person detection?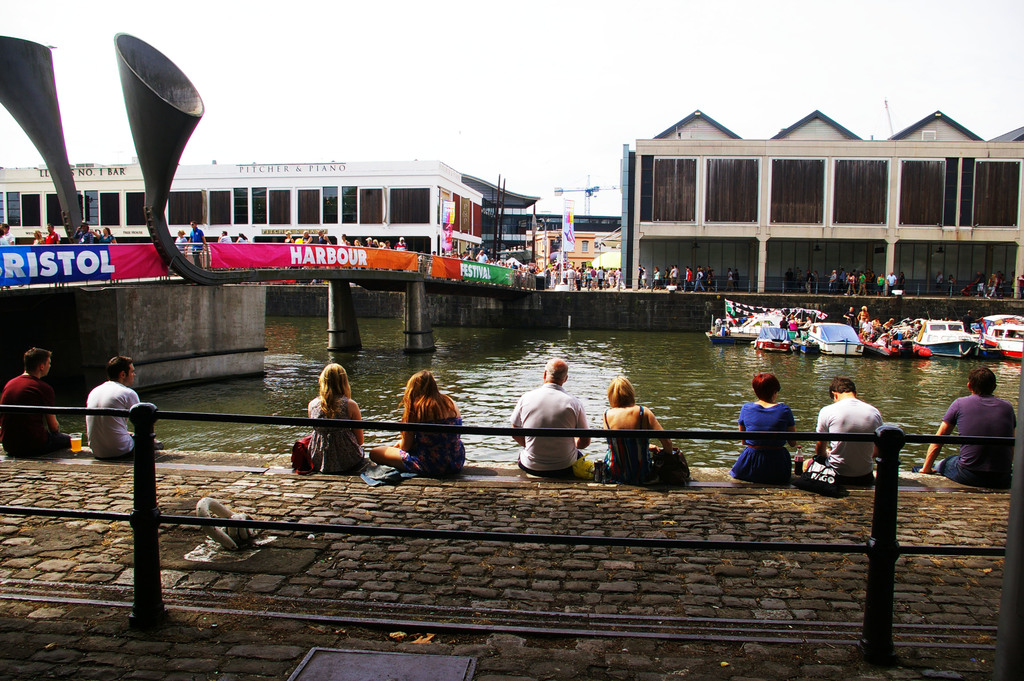
372:376:470:475
